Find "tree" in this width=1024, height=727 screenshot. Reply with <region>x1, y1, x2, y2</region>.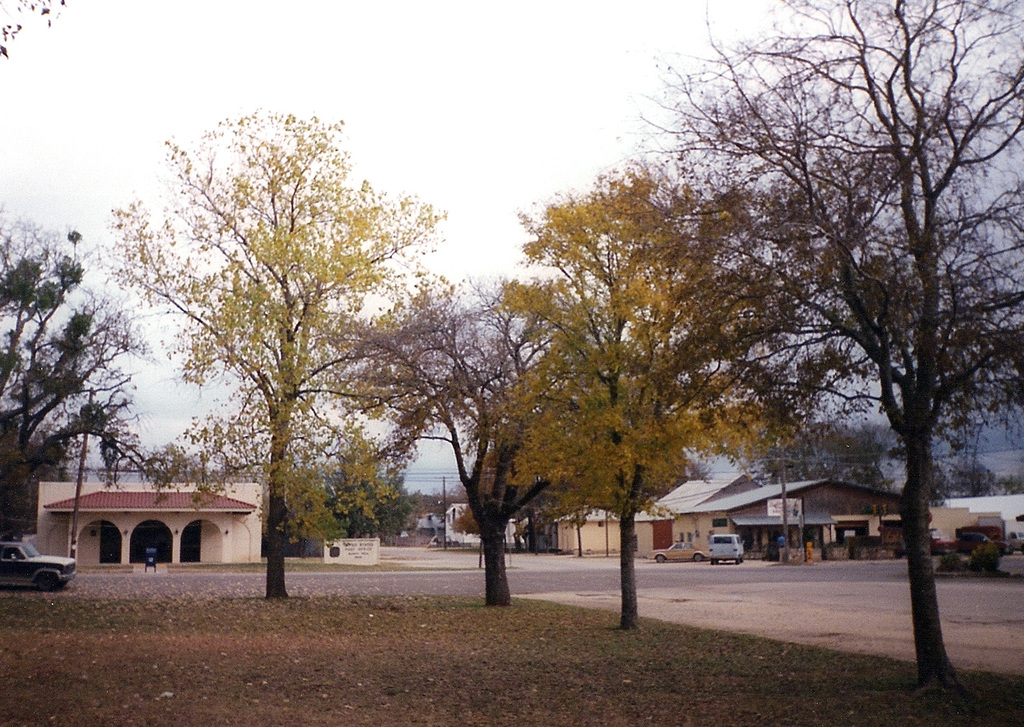
<region>0, 204, 176, 542</region>.
